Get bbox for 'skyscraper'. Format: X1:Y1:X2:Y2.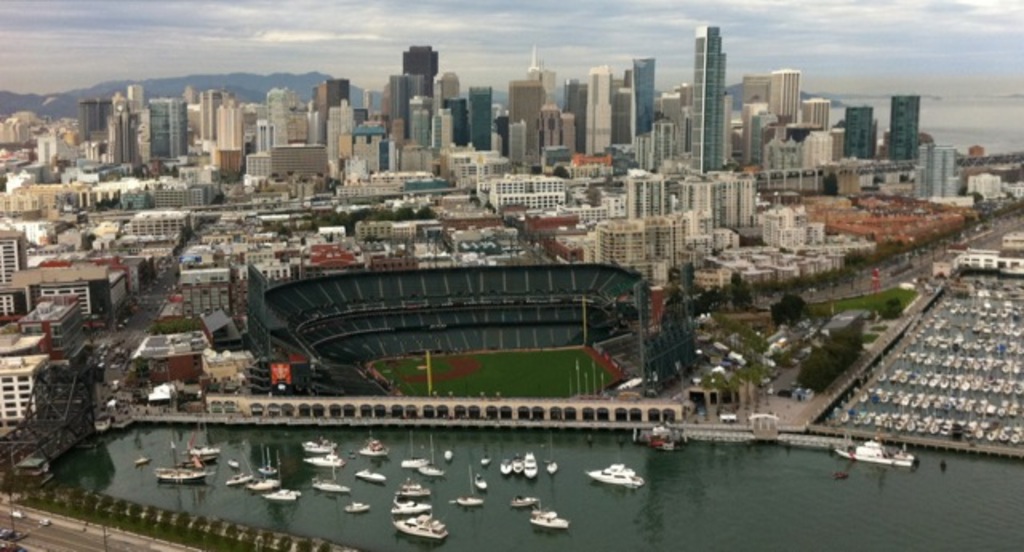
398:40:443:99.
